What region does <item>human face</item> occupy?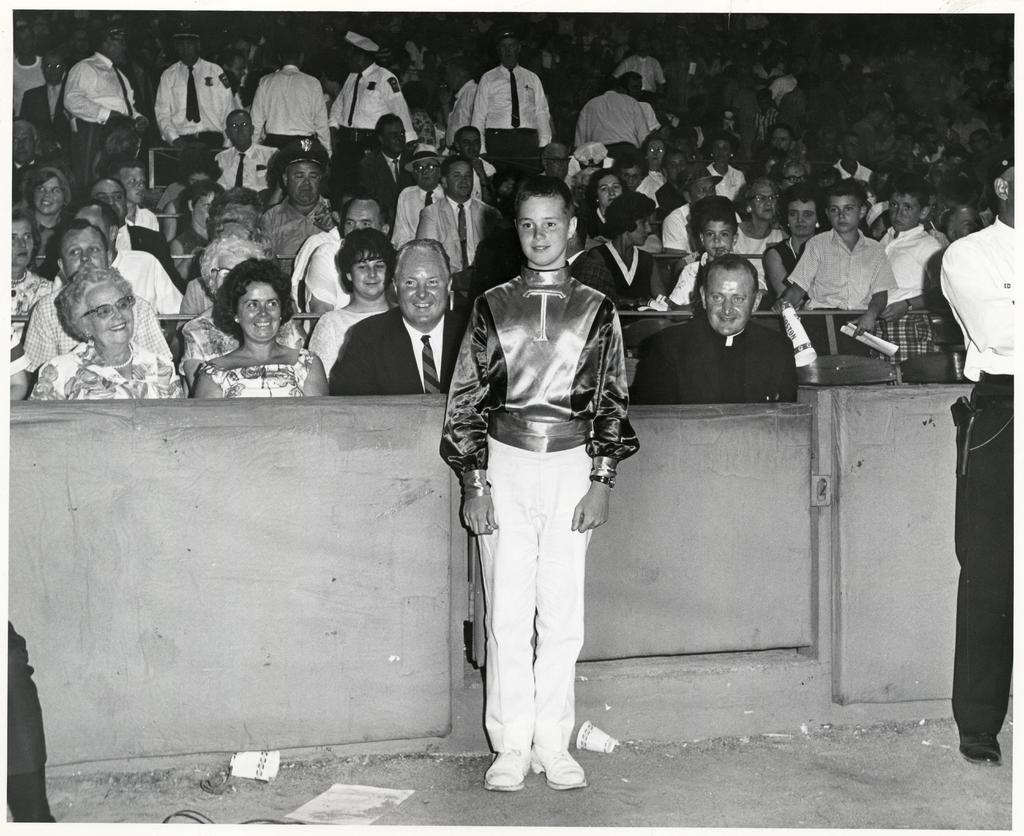
195, 189, 215, 225.
